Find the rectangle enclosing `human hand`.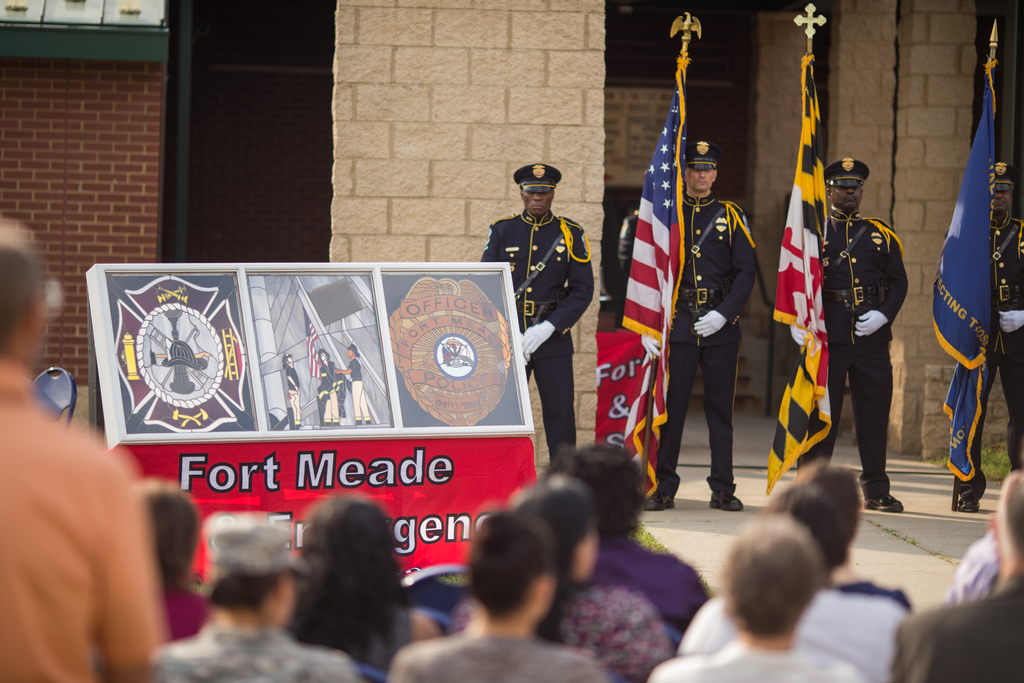
l=854, t=308, r=892, b=340.
